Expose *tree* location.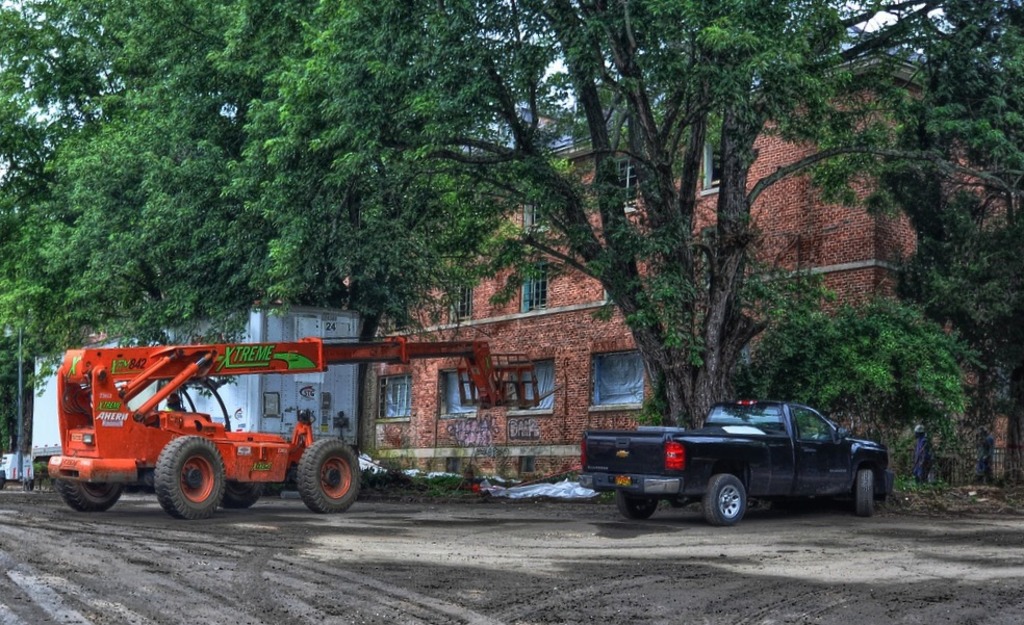
Exposed at (0, 0, 293, 479).
